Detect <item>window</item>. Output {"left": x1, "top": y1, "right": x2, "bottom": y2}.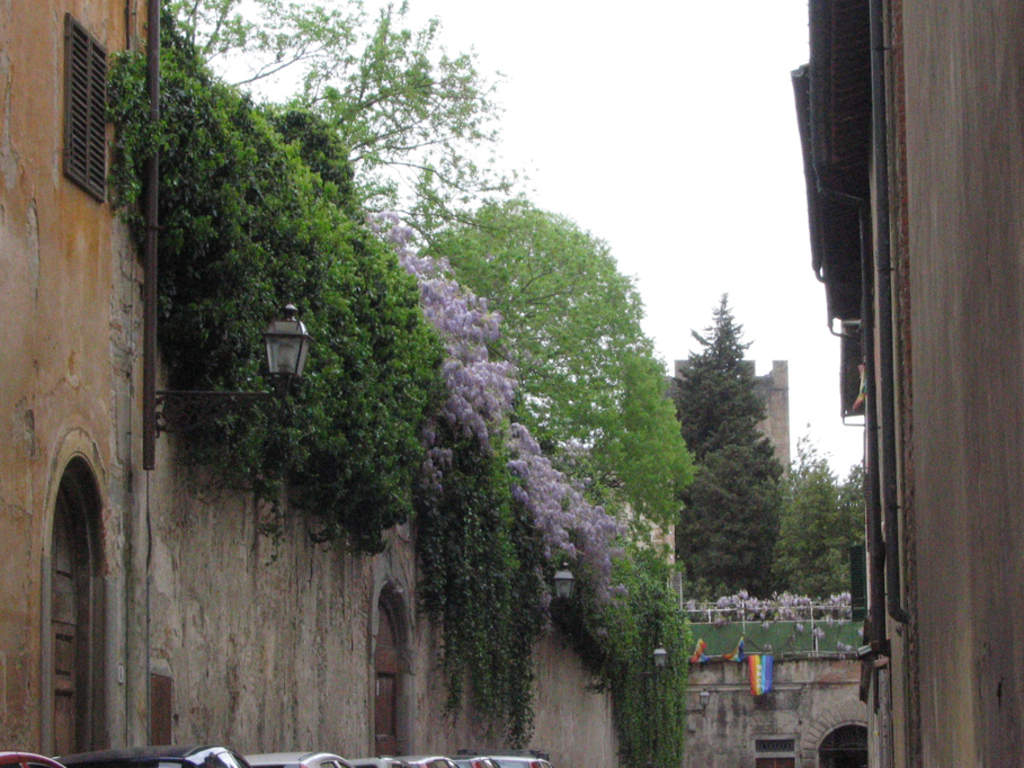
{"left": 64, "top": 11, "right": 106, "bottom": 198}.
